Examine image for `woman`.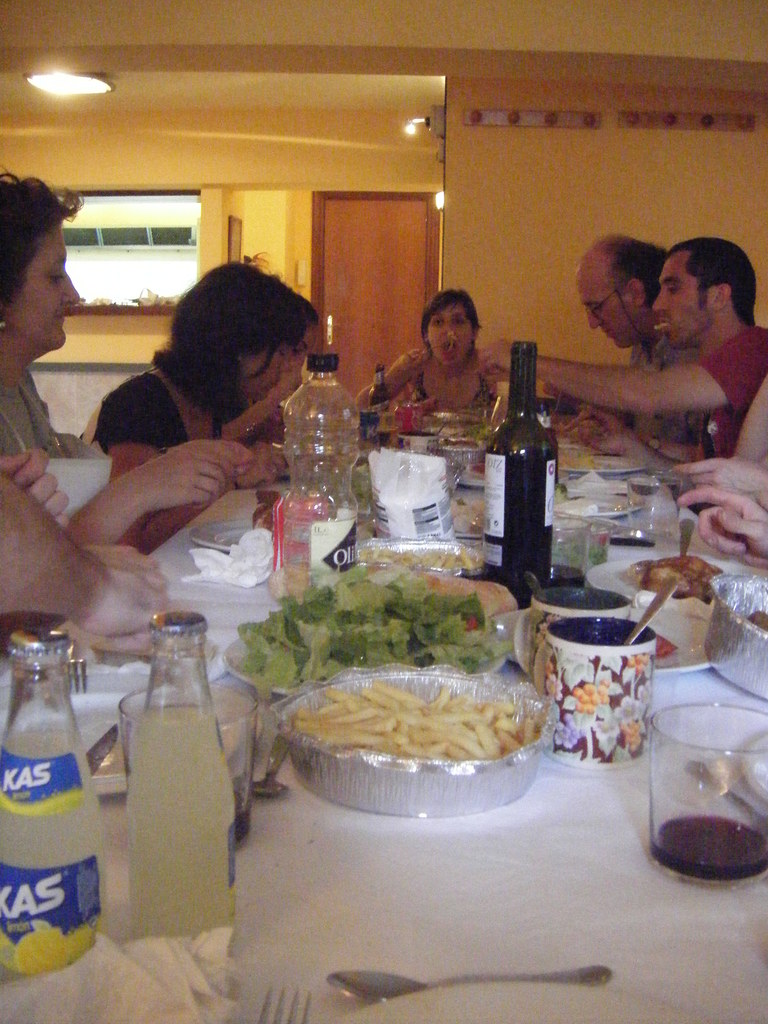
Examination result: [273, 292, 328, 404].
